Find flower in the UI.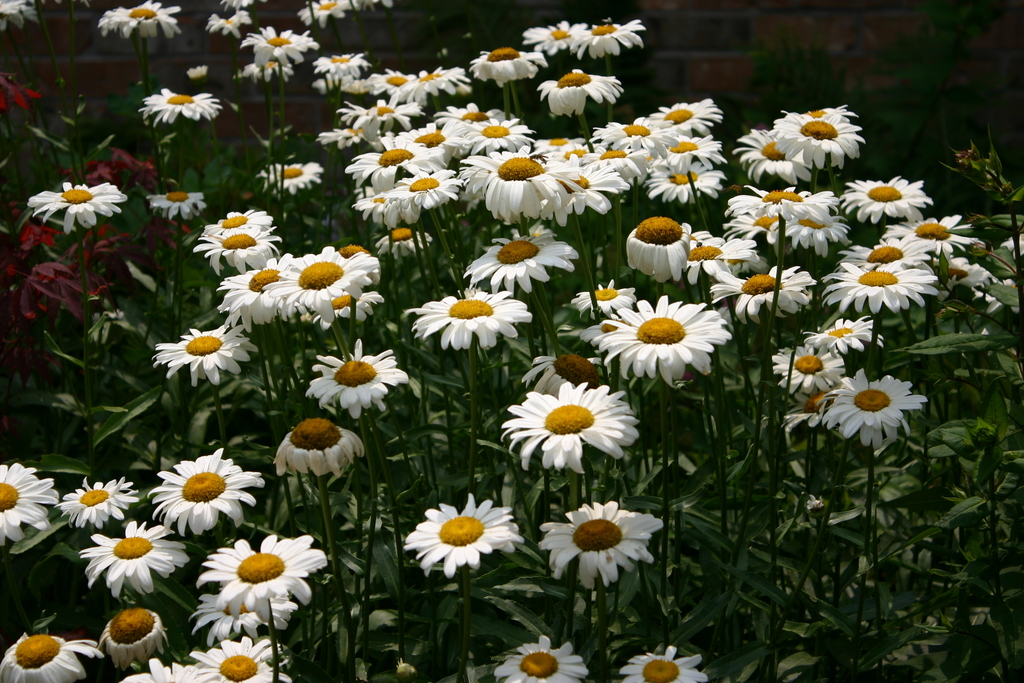
UI element at pyautogui.locateOnScreen(301, 332, 406, 408).
